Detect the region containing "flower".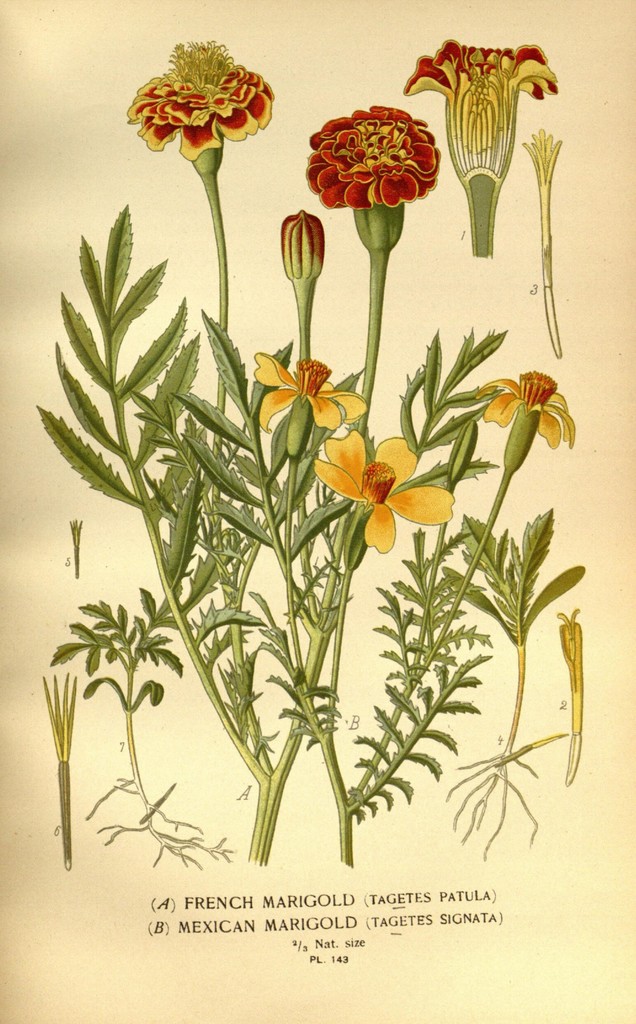
(259,359,363,462).
